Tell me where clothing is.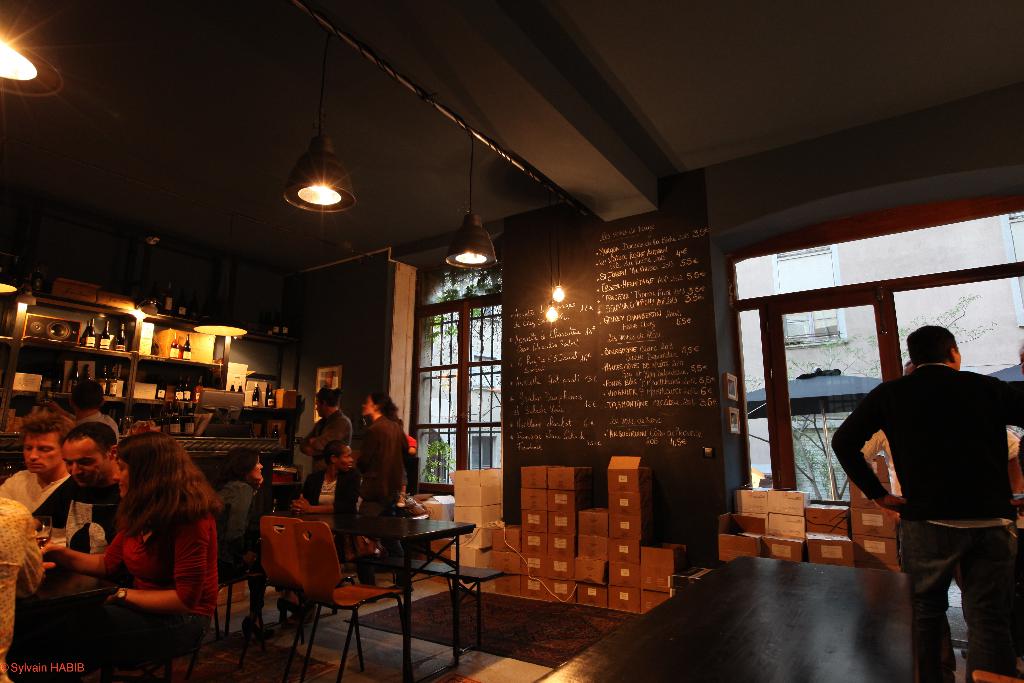
clothing is at BBox(291, 463, 357, 563).
